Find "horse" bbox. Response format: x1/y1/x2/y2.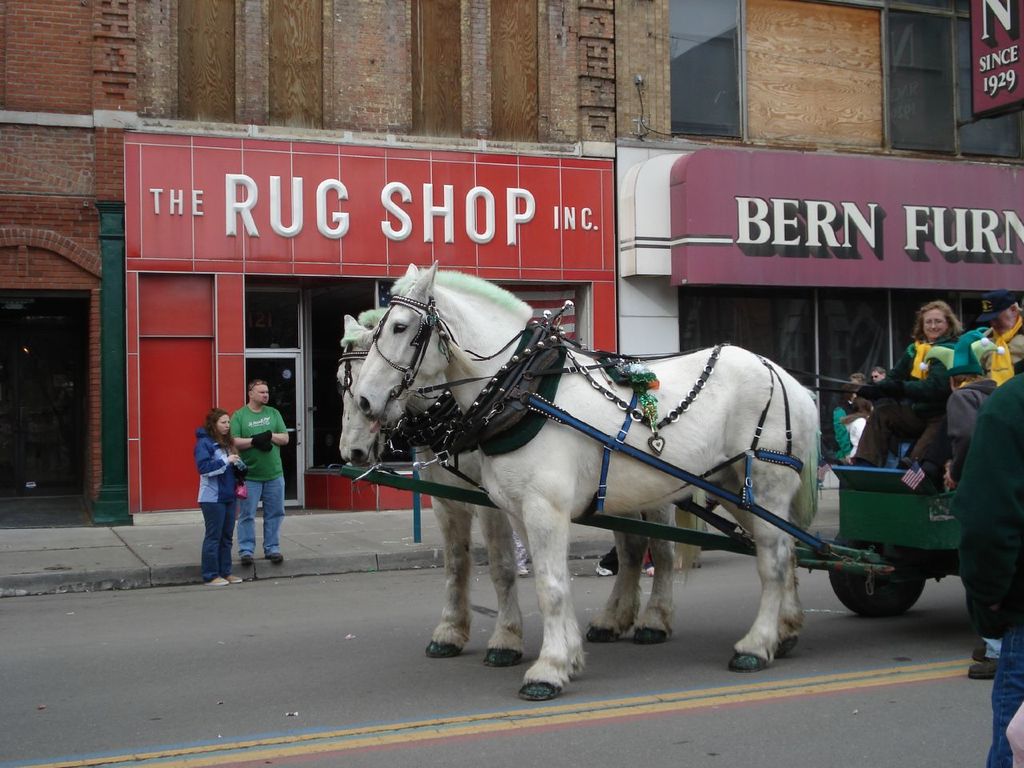
351/261/818/702.
